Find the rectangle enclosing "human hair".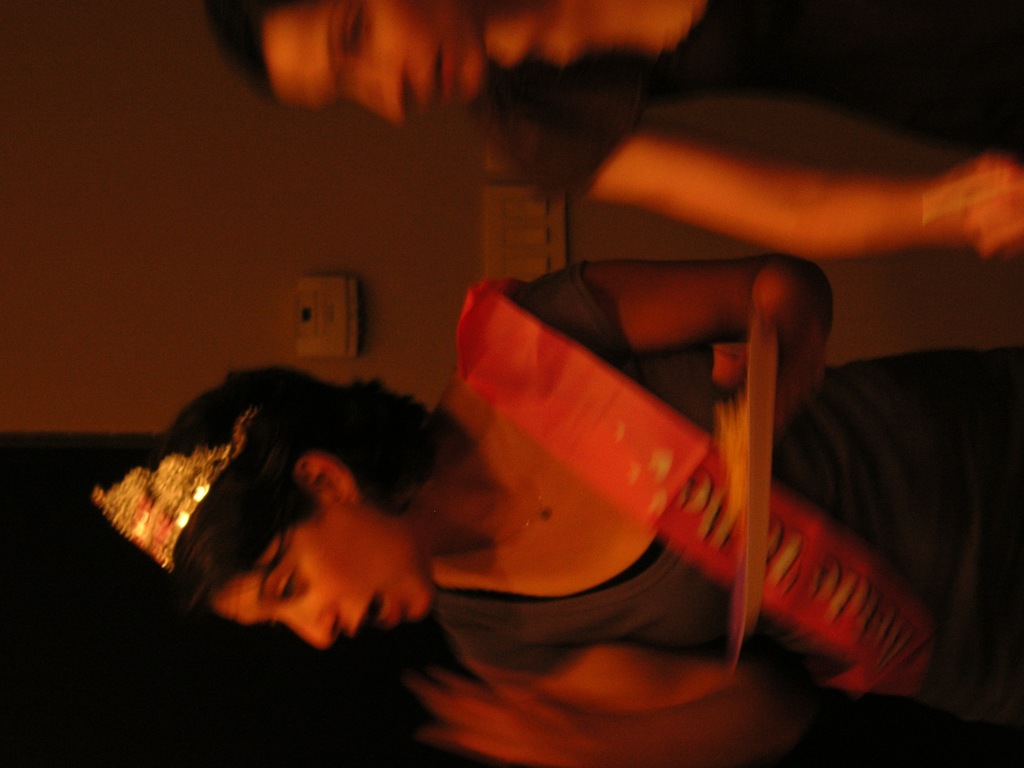
{"x1": 199, "y1": 0, "x2": 282, "y2": 102}.
